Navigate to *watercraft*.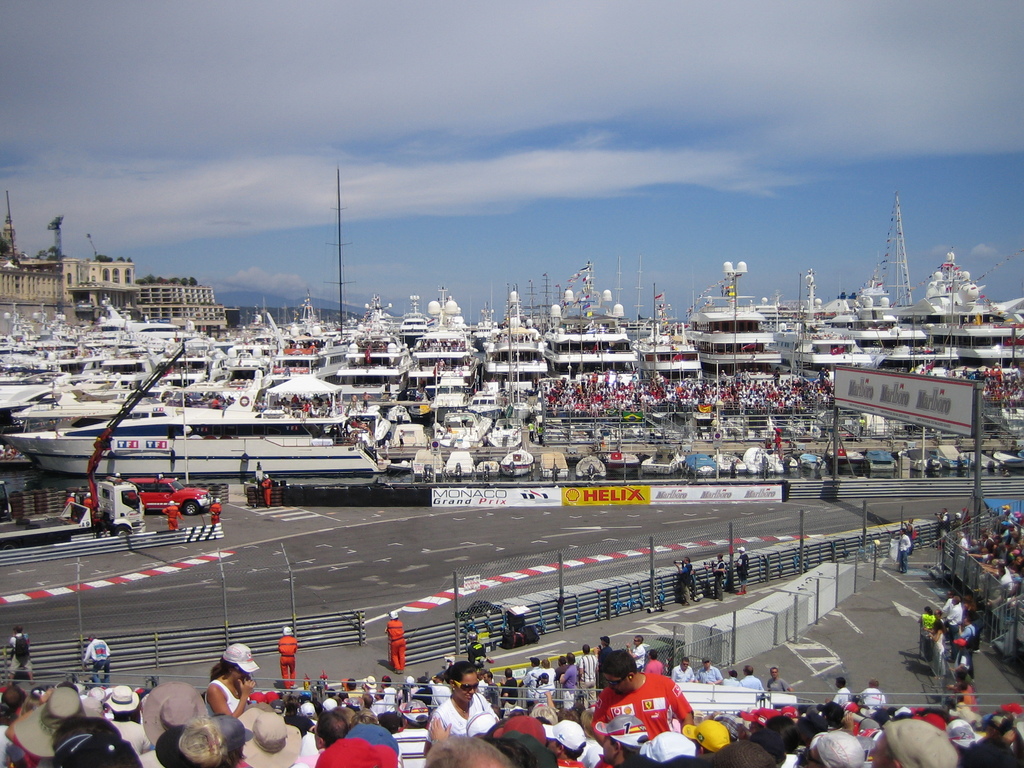
Navigation target: (10,410,378,476).
